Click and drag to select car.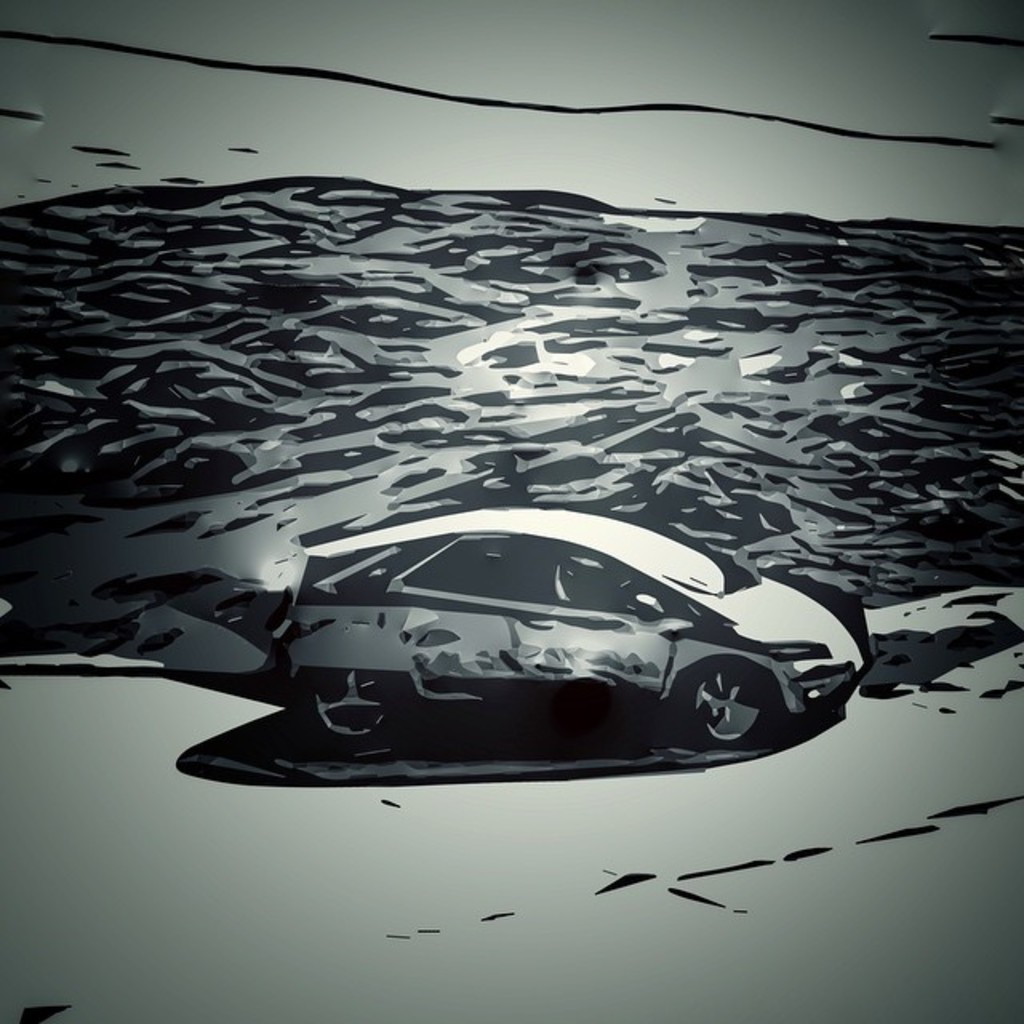
Selection: (280,504,880,749).
